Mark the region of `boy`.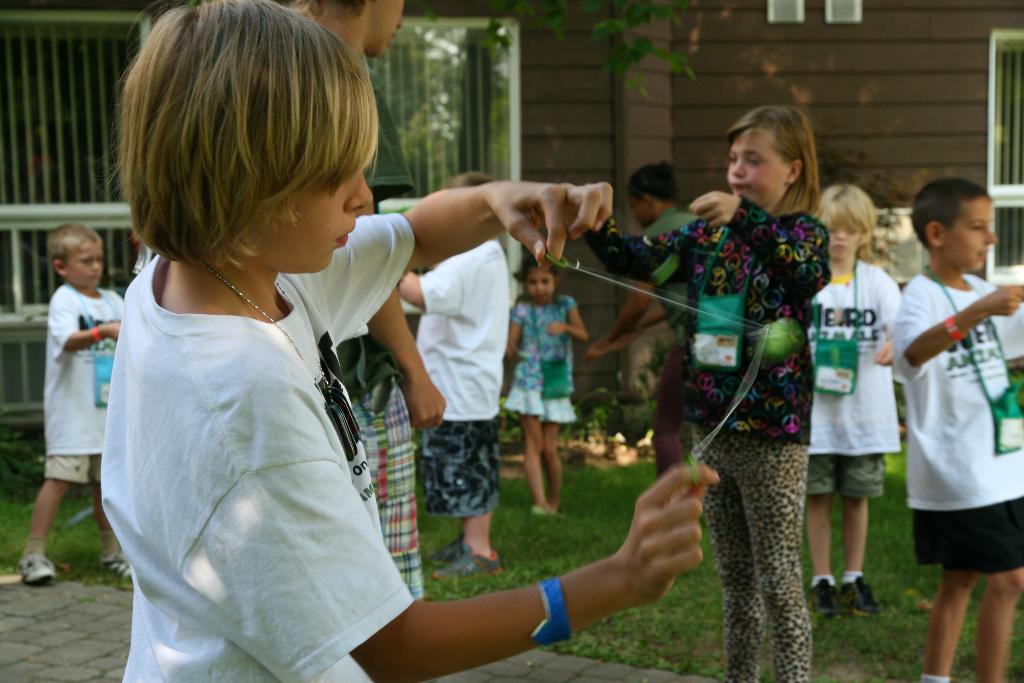
Region: (890,178,1023,682).
